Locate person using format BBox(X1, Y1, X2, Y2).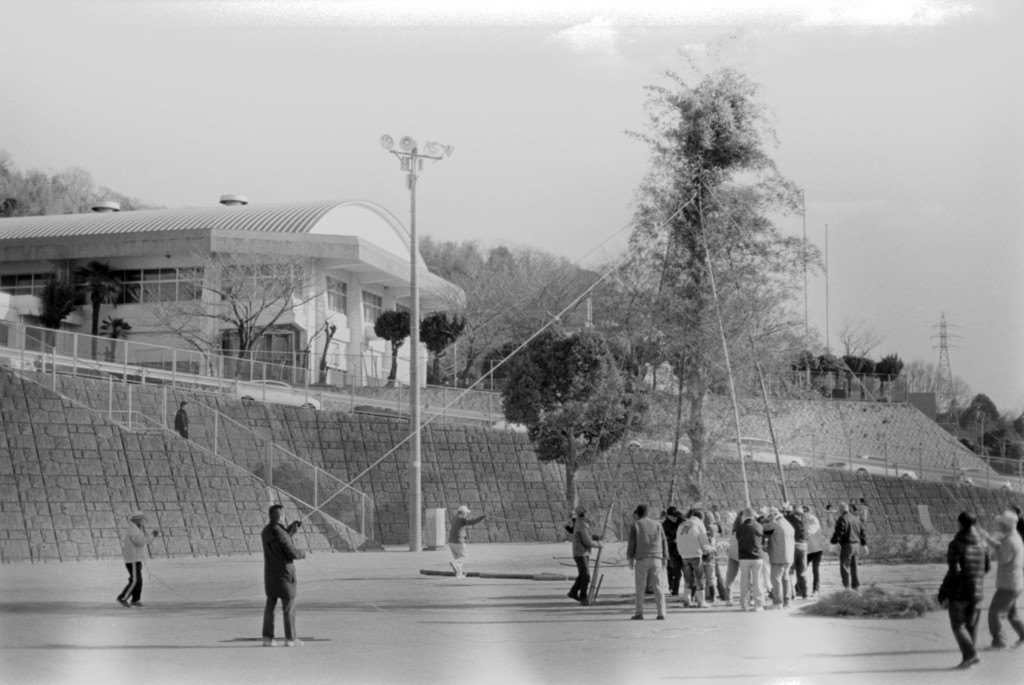
BBox(256, 499, 319, 649).
